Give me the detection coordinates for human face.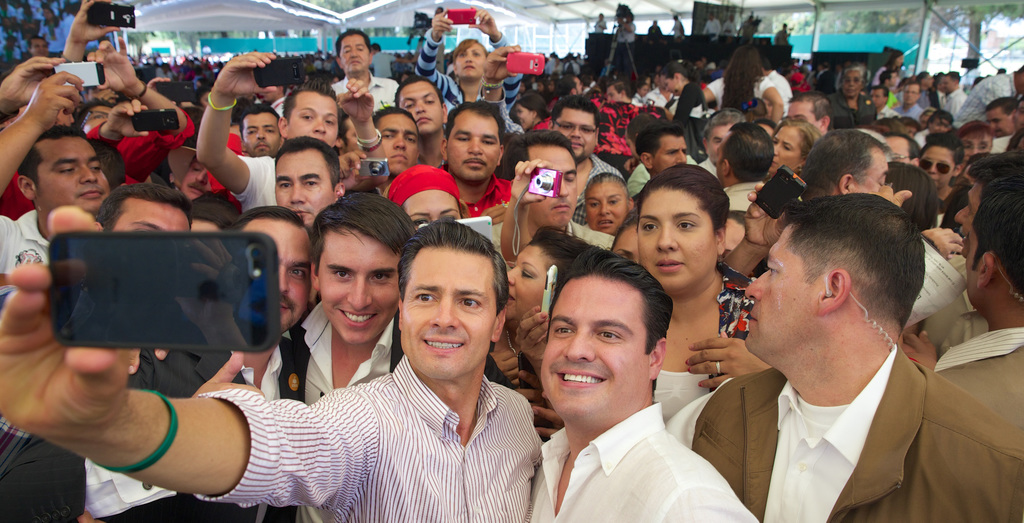
[653, 135, 687, 174].
